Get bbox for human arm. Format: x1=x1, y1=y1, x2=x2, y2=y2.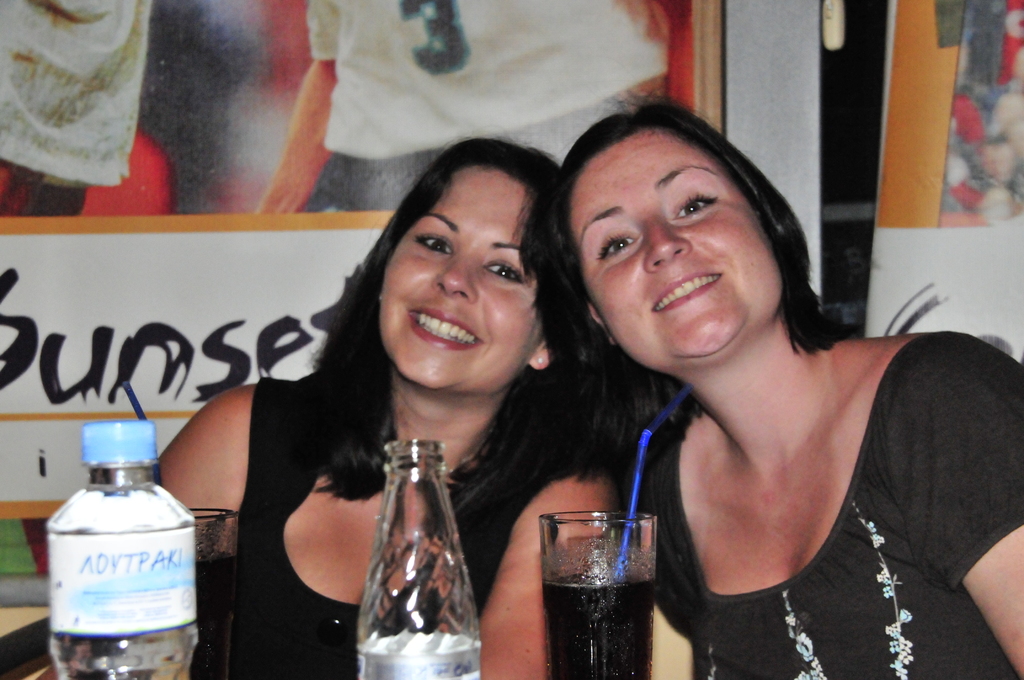
x1=454, y1=390, x2=632, y2=679.
